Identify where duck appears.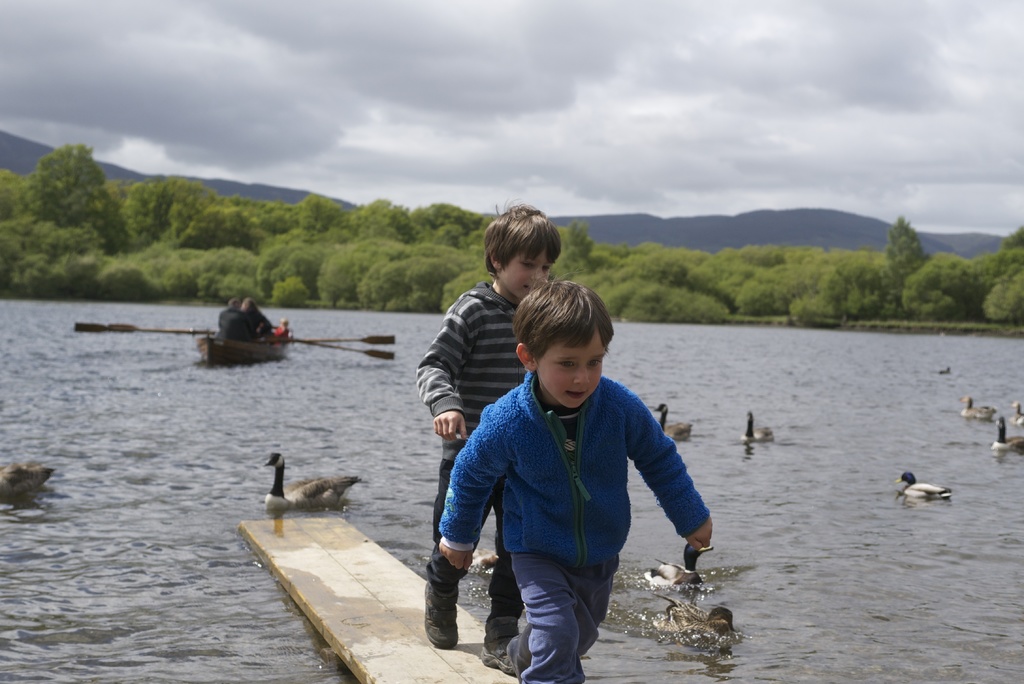
Appears at x1=1008 y1=397 x2=1022 y2=428.
